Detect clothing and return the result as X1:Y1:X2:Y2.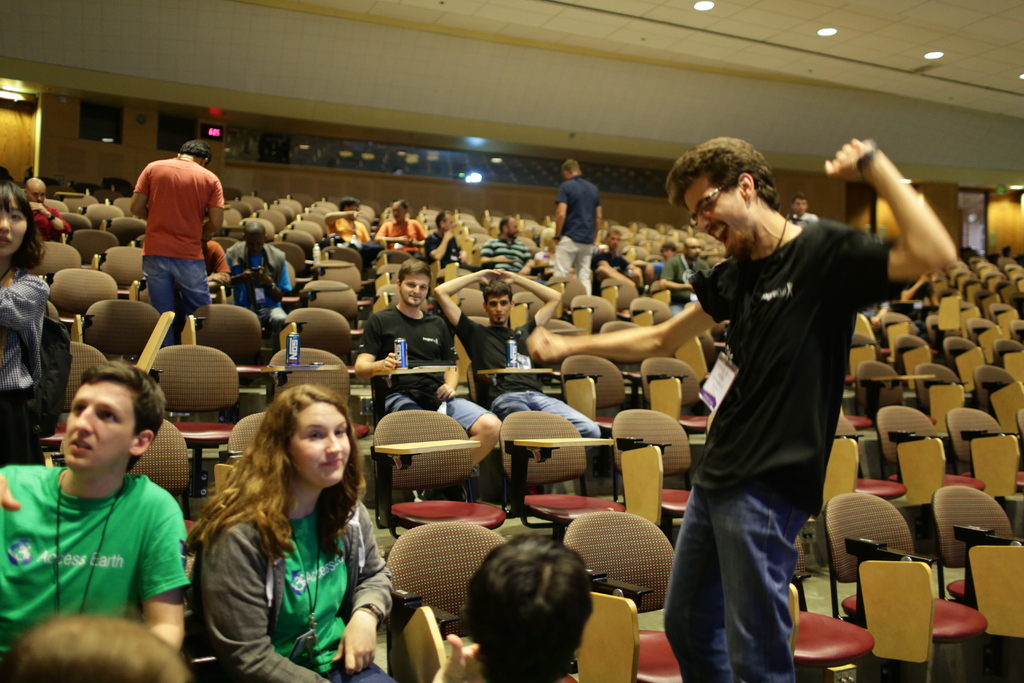
131:152:228:345.
